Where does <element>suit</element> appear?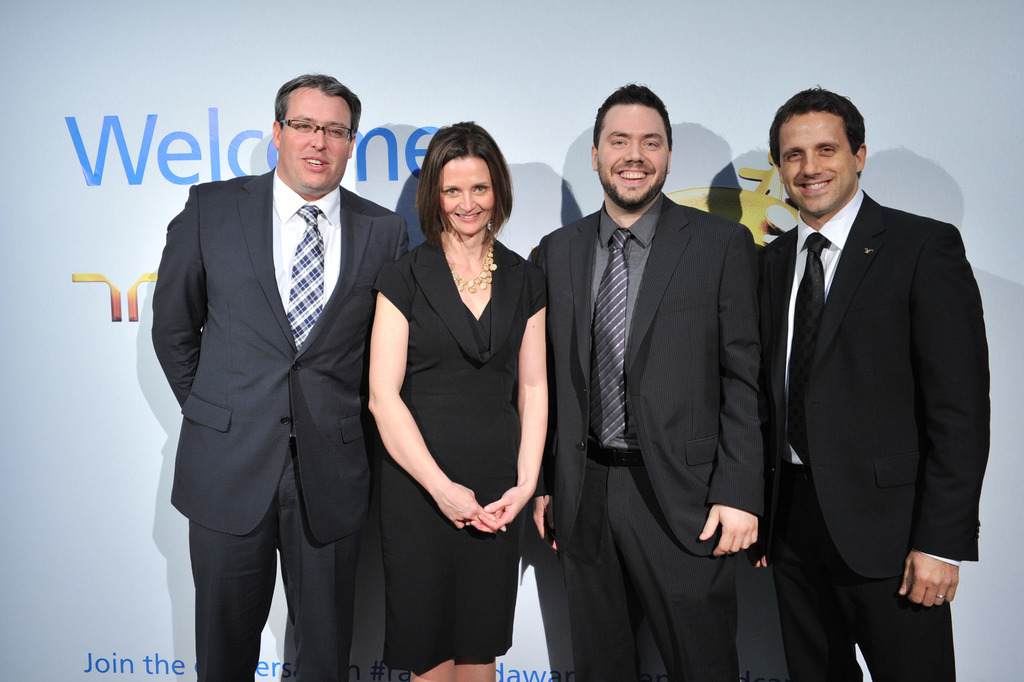
Appears at bbox=[758, 186, 995, 681].
